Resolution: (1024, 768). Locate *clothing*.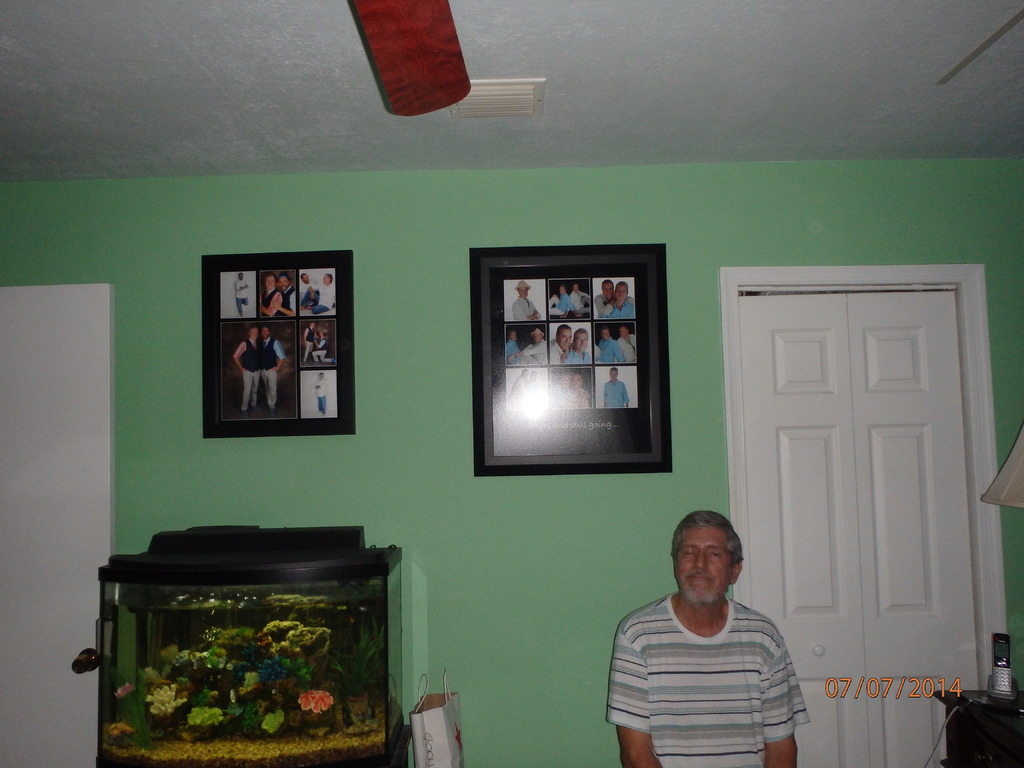
x1=560, y1=346, x2=592, y2=365.
